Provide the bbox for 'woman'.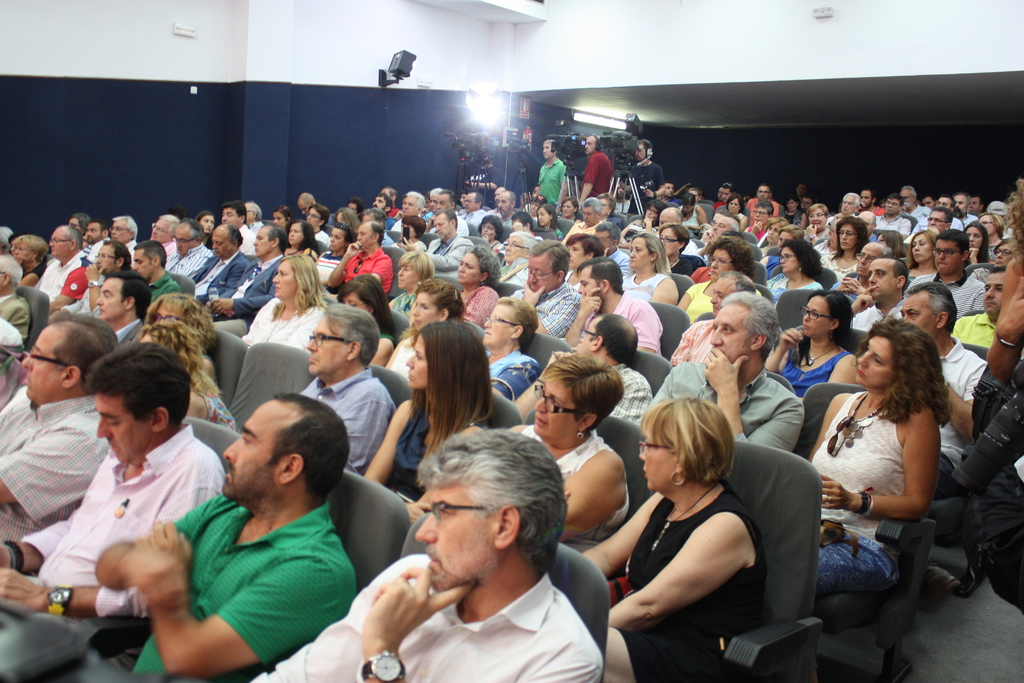
select_region(532, 205, 562, 242).
